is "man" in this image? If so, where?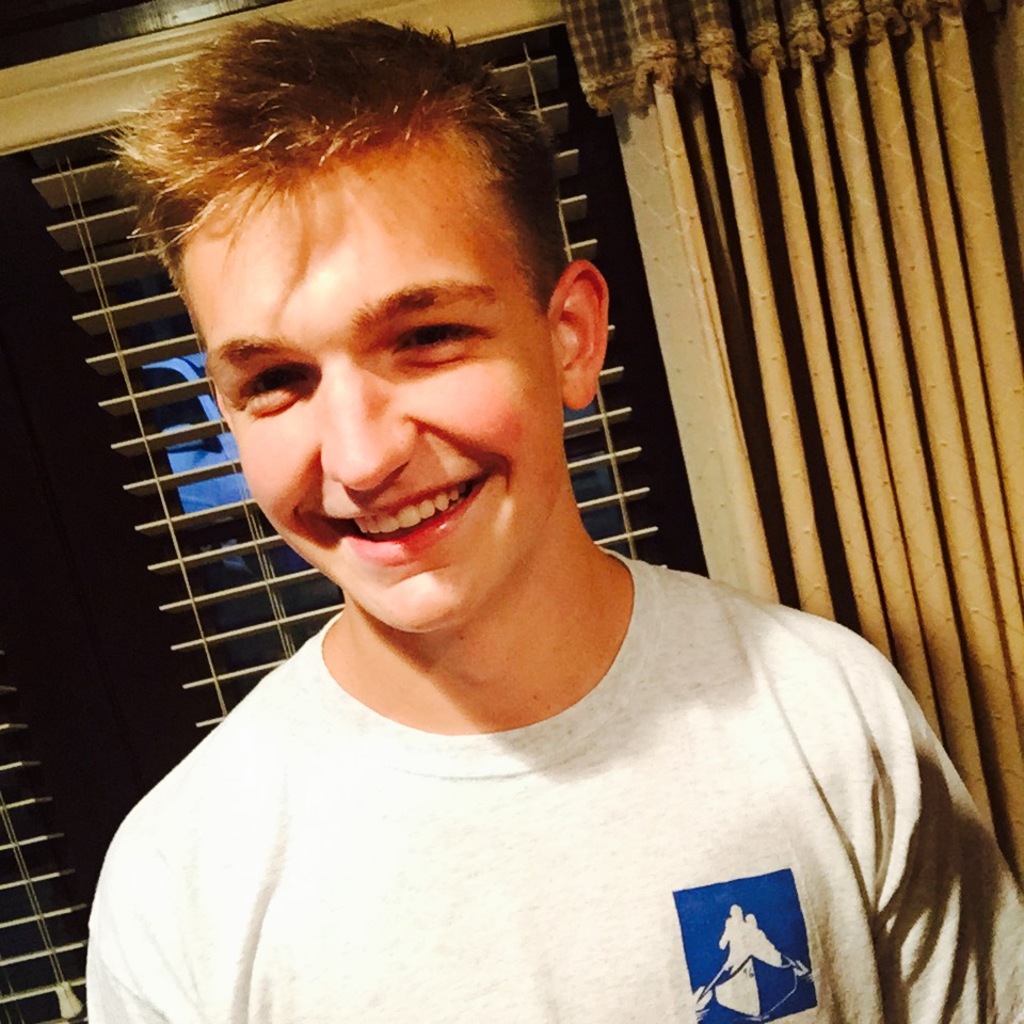
Yes, at (18,32,1010,999).
